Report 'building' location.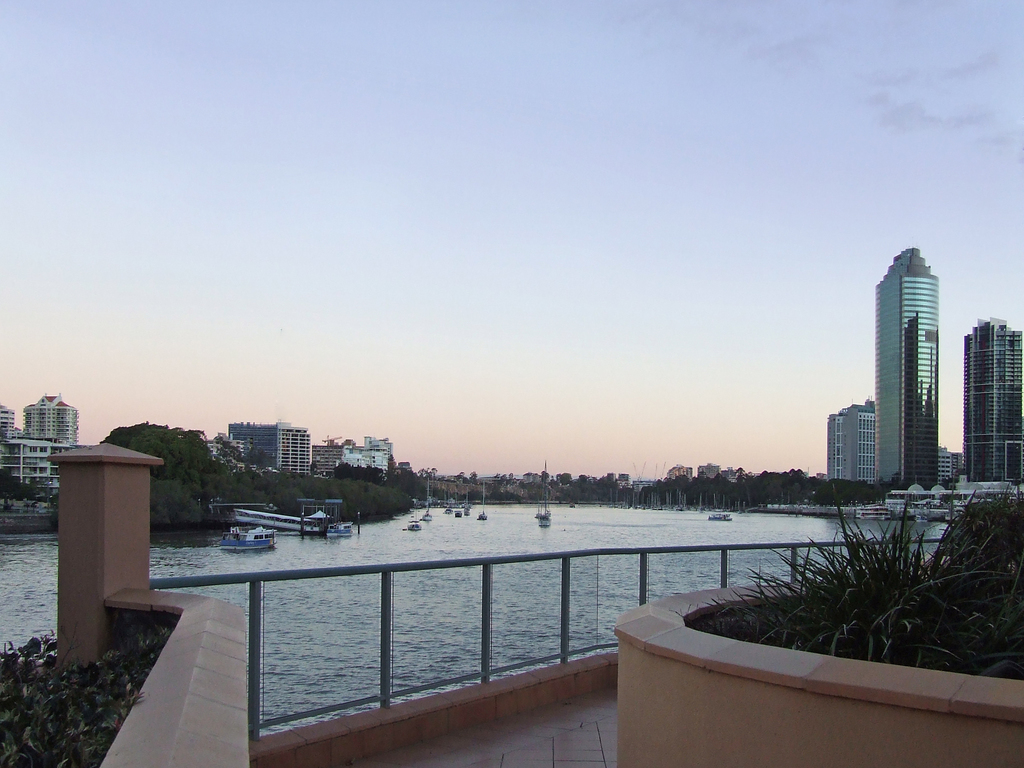
Report: <region>963, 311, 1023, 481</region>.
